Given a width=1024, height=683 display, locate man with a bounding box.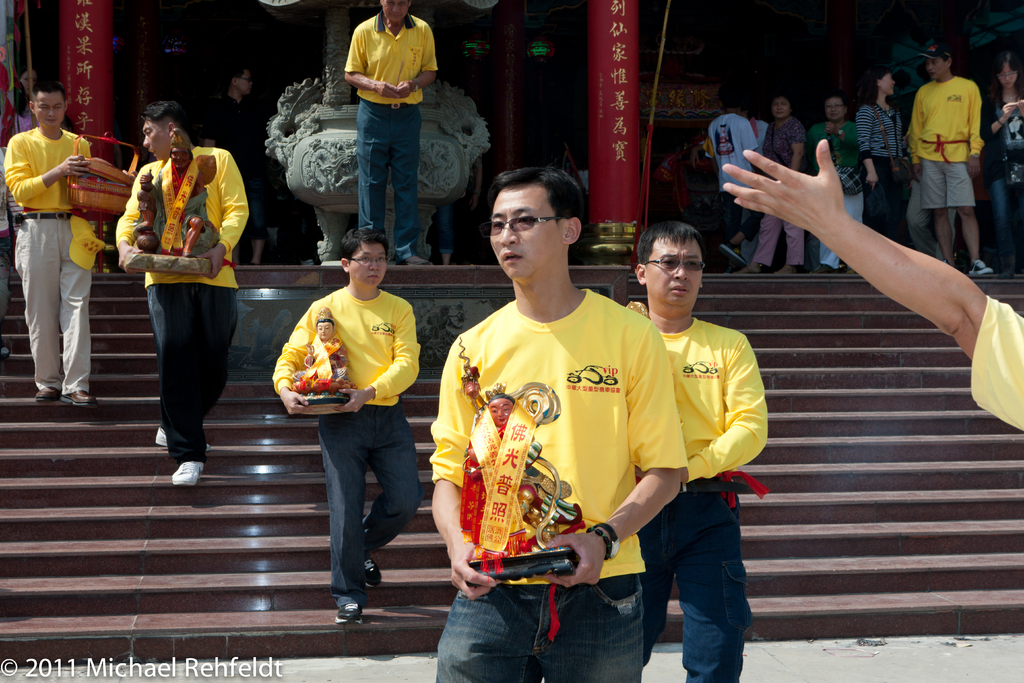
Located: (left=703, top=95, right=762, bottom=268).
